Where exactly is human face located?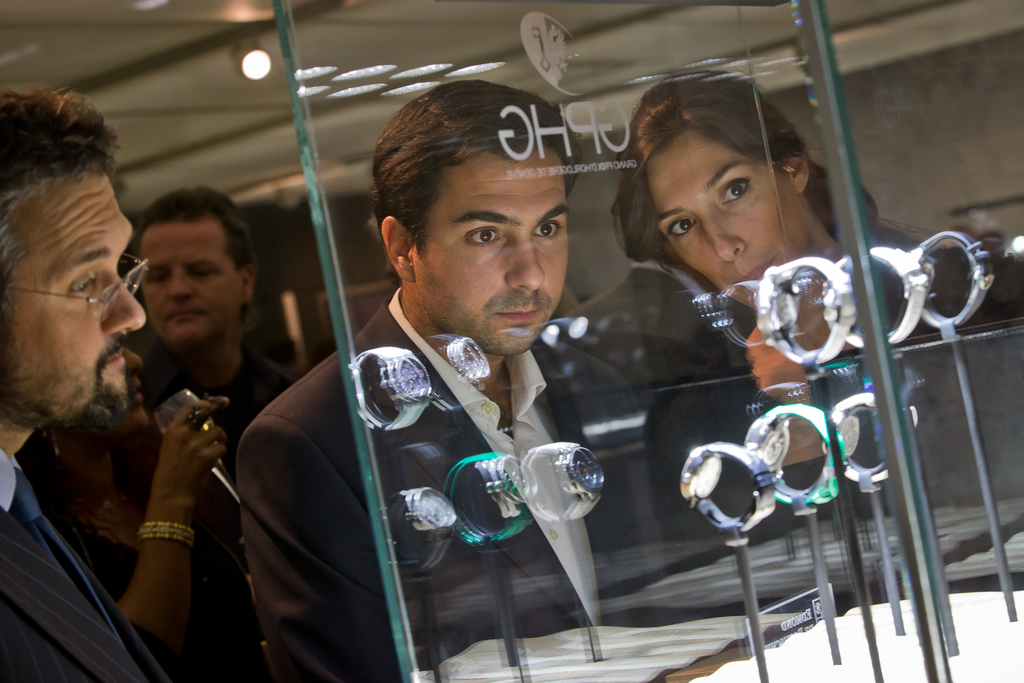
Its bounding box is box(416, 150, 570, 359).
